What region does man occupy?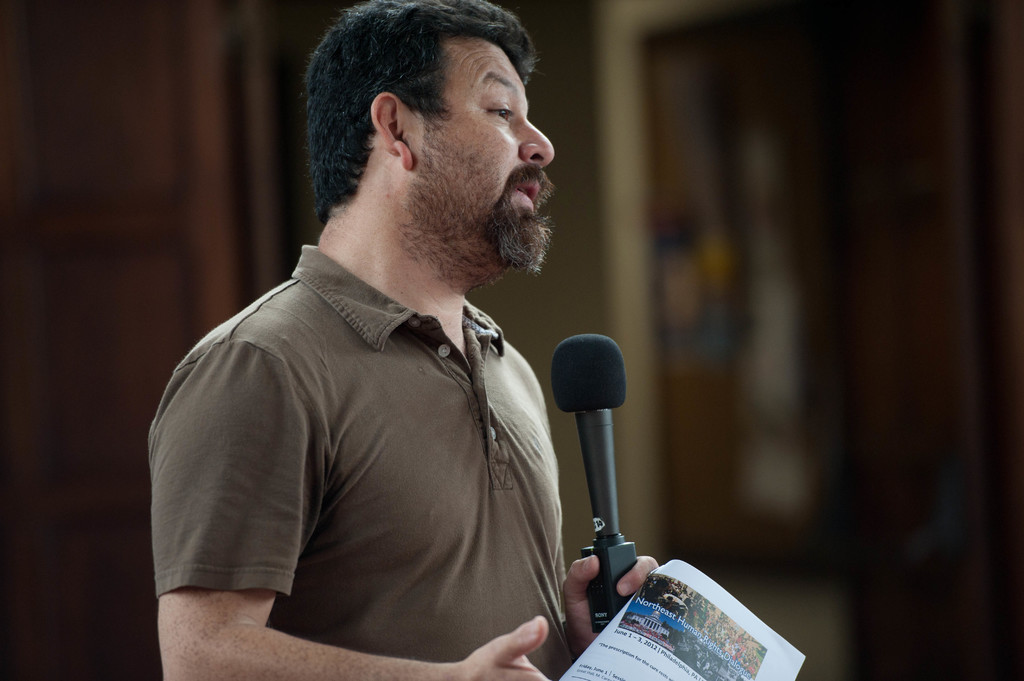
bbox=(152, 0, 663, 680).
